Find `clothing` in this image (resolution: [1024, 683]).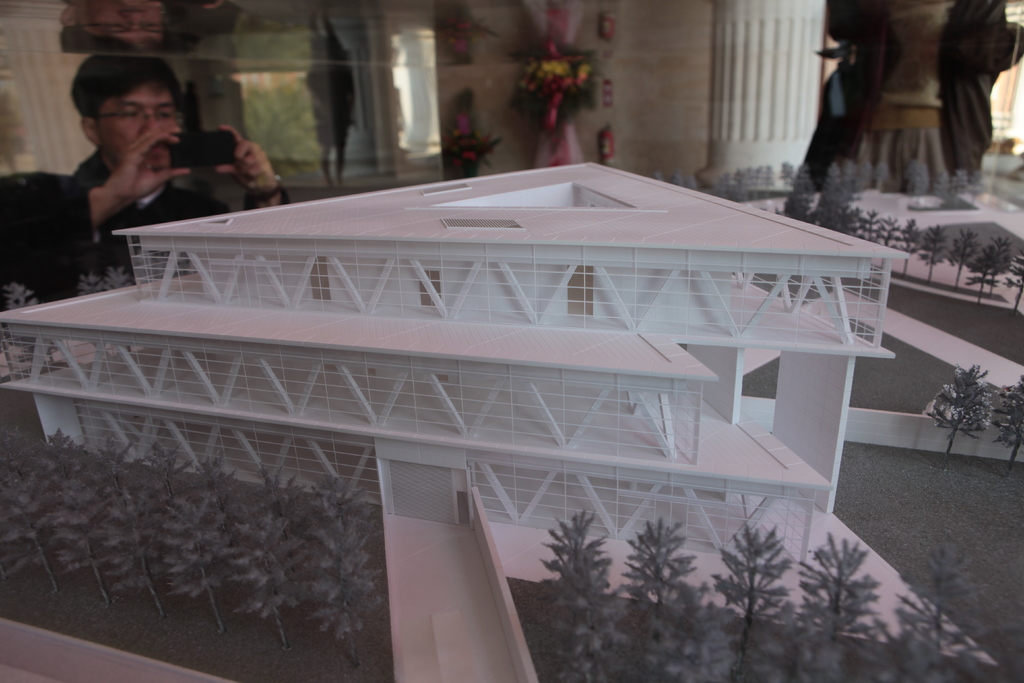
0 148 292 308.
